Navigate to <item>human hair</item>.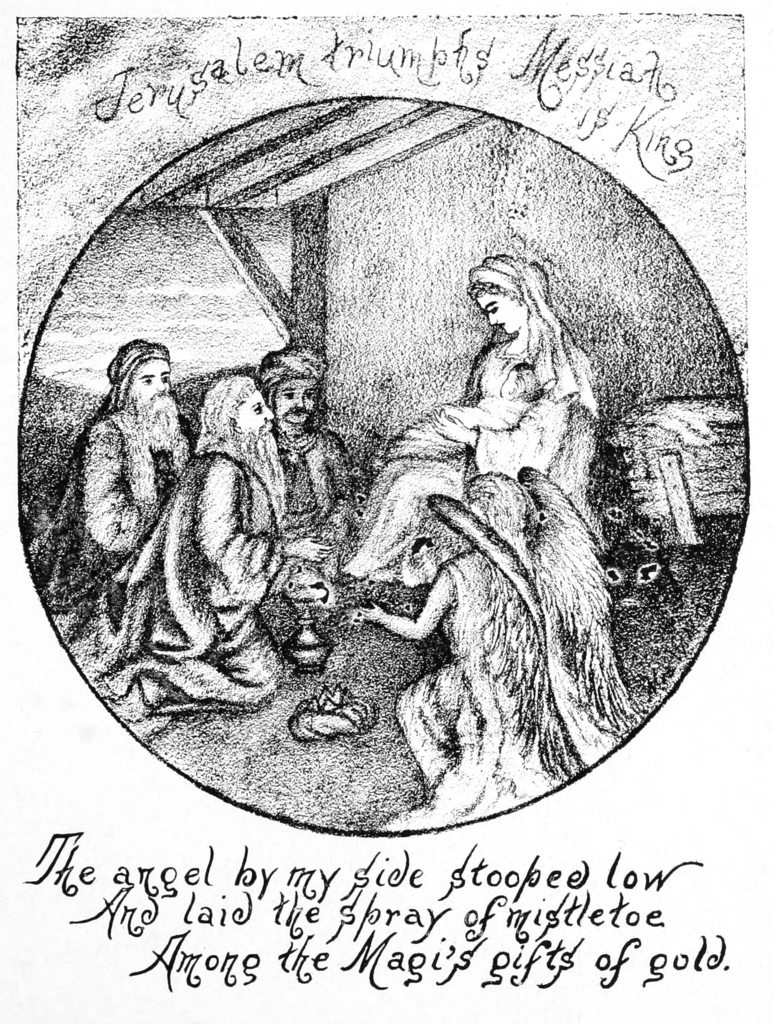
Navigation target: x1=47 y1=333 x2=166 y2=525.
